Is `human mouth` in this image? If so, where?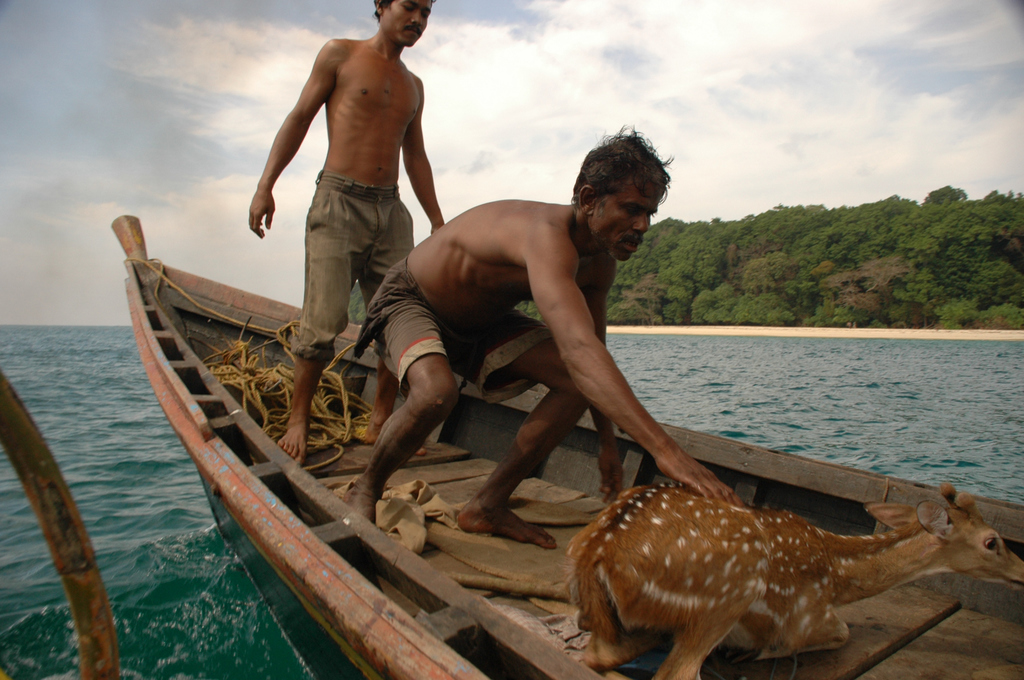
Yes, at (618, 234, 637, 253).
